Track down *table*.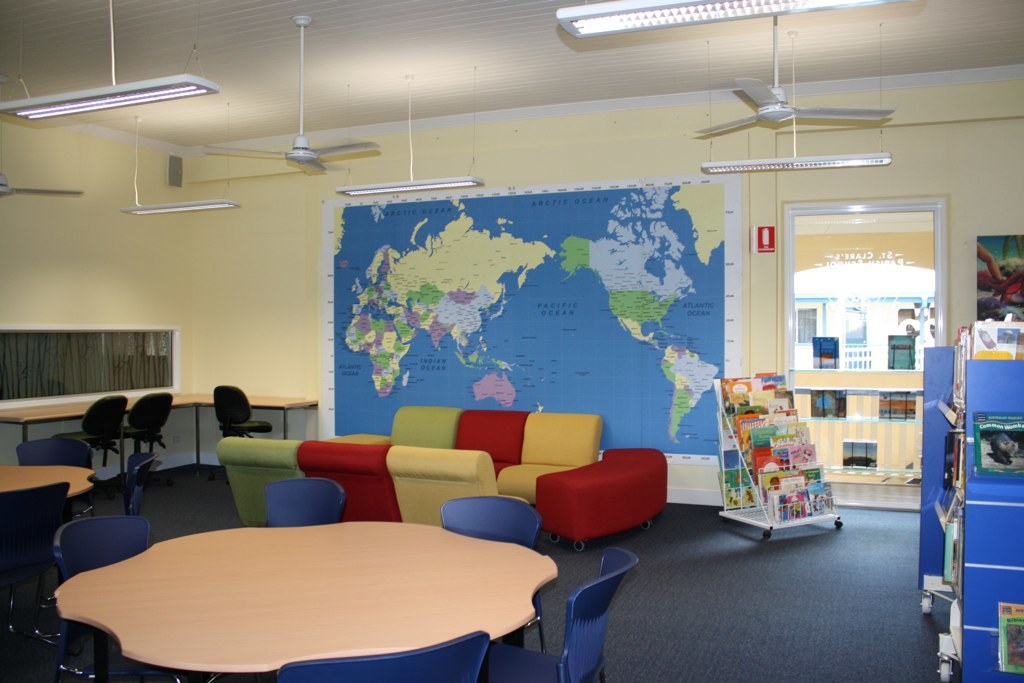
Tracked to x1=0, y1=391, x2=321, y2=472.
